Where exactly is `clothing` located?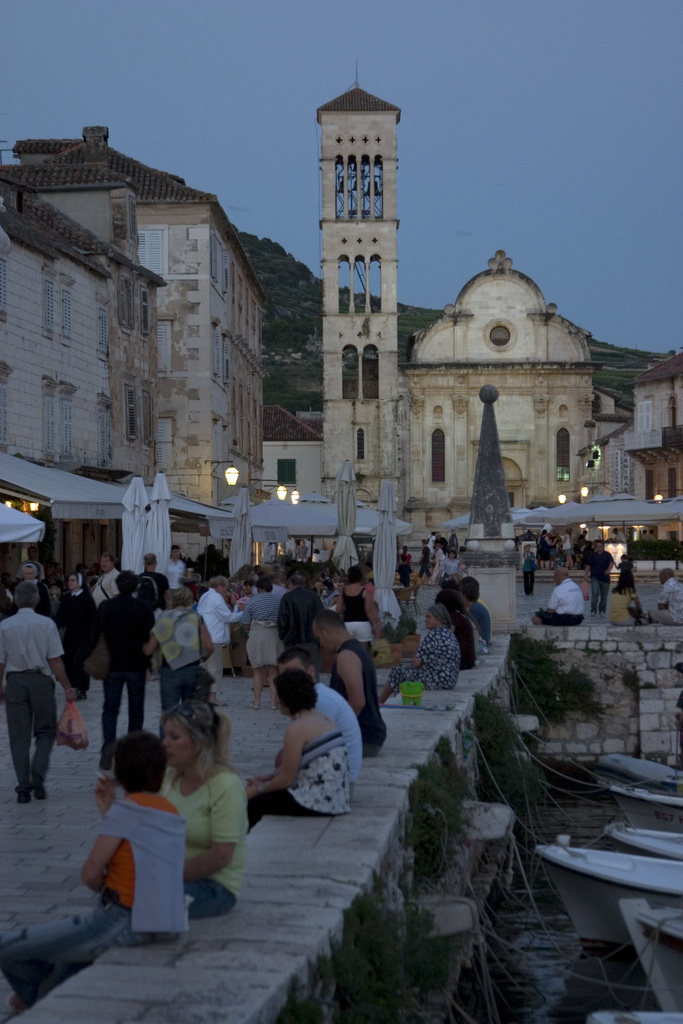
Its bounding box is l=607, t=581, r=641, b=621.
